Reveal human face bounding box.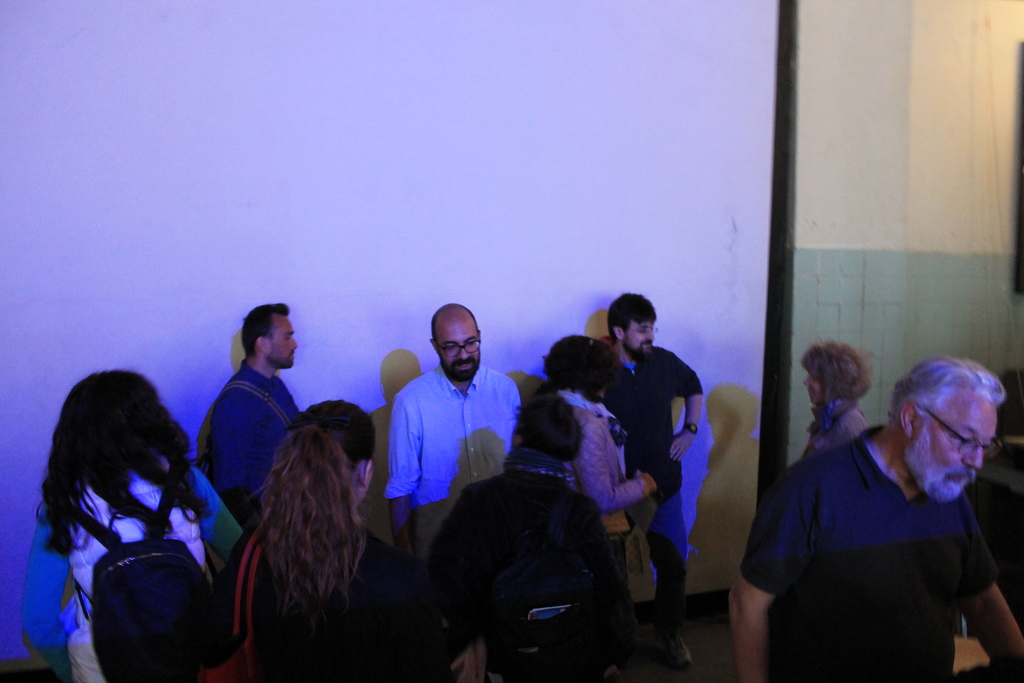
Revealed: [x1=269, y1=315, x2=298, y2=370].
